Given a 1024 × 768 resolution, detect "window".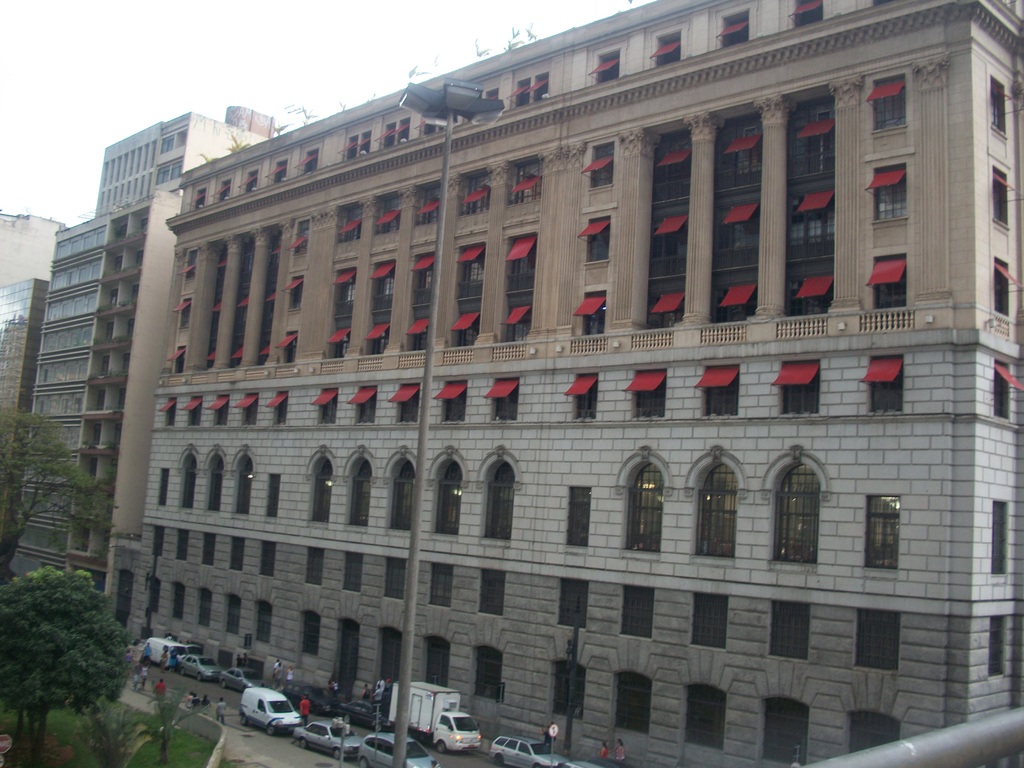
<box>419,121,440,135</box>.
